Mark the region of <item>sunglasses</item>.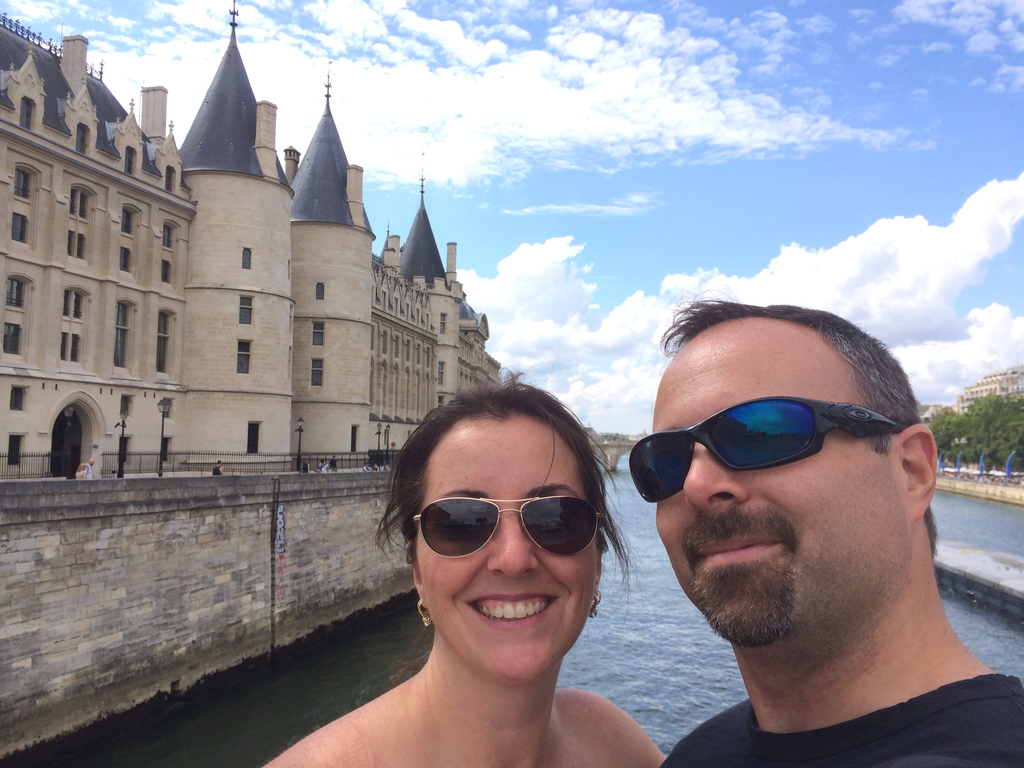
Region: (x1=628, y1=394, x2=904, y2=501).
